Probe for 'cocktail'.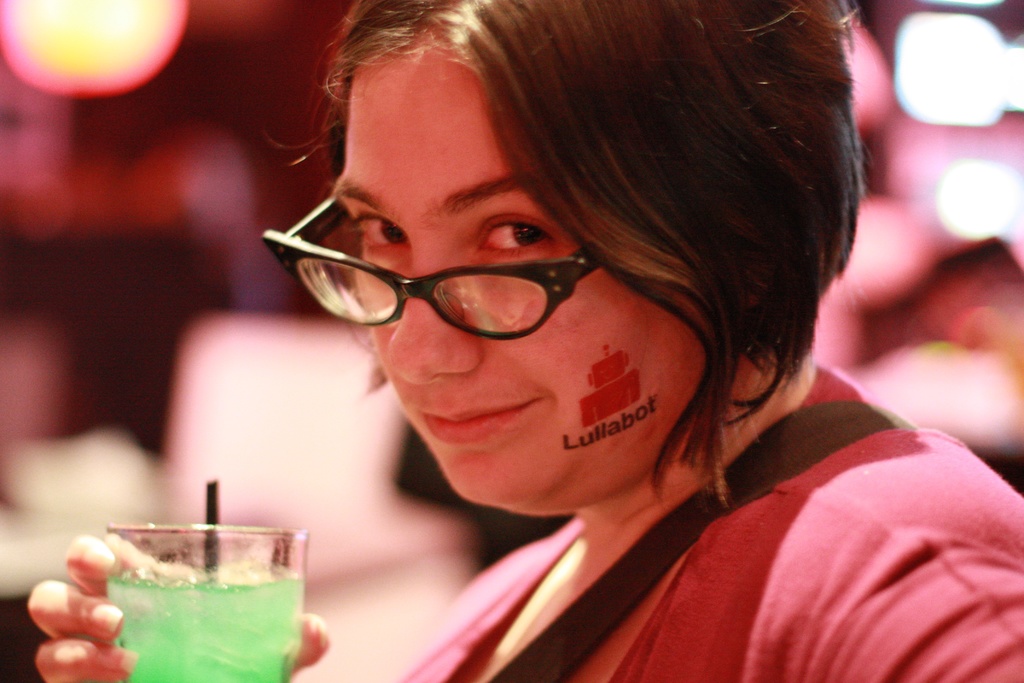
Probe result: (x1=64, y1=505, x2=319, y2=670).
